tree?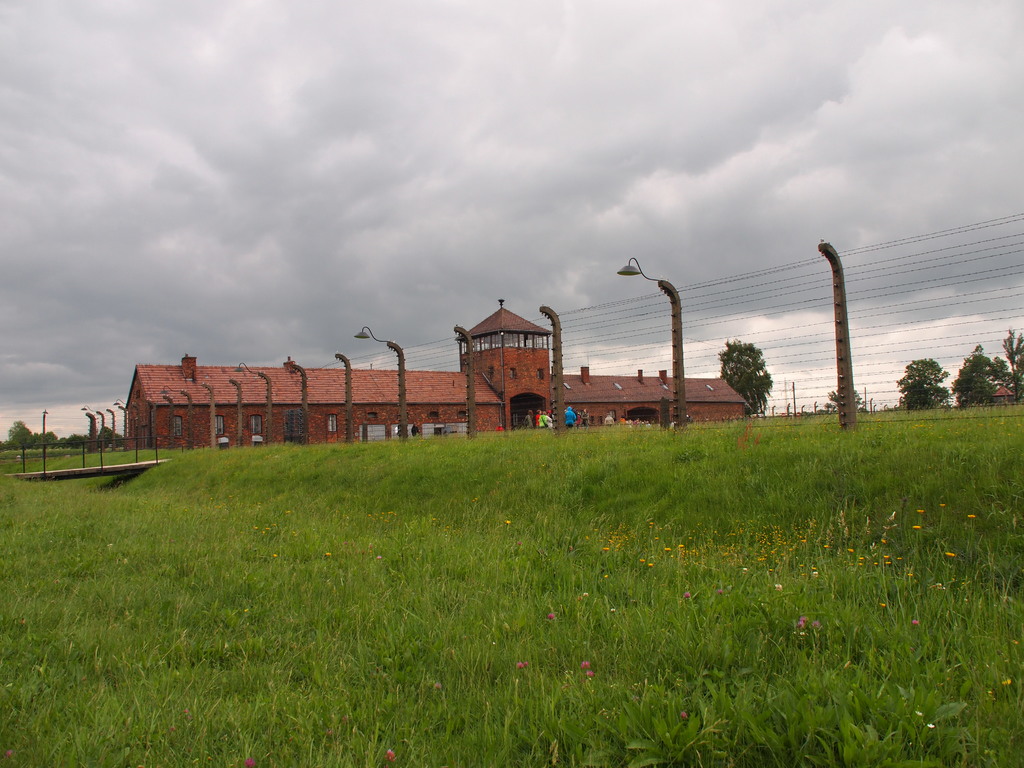
locate(990, 351, 1007, 388)
